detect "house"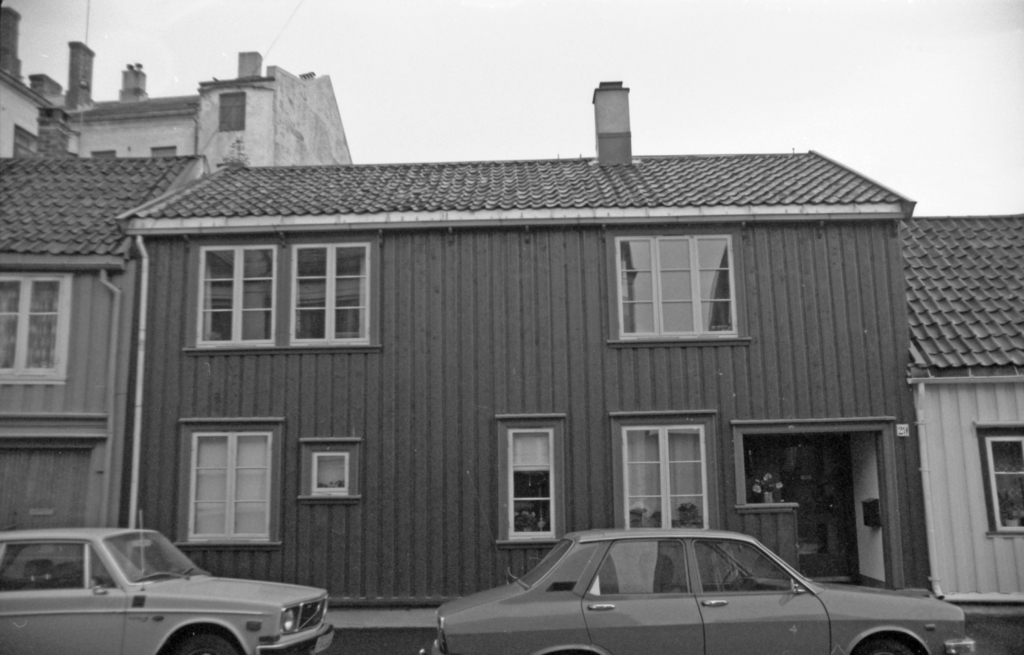
crop(115, 74, 916, 654)
